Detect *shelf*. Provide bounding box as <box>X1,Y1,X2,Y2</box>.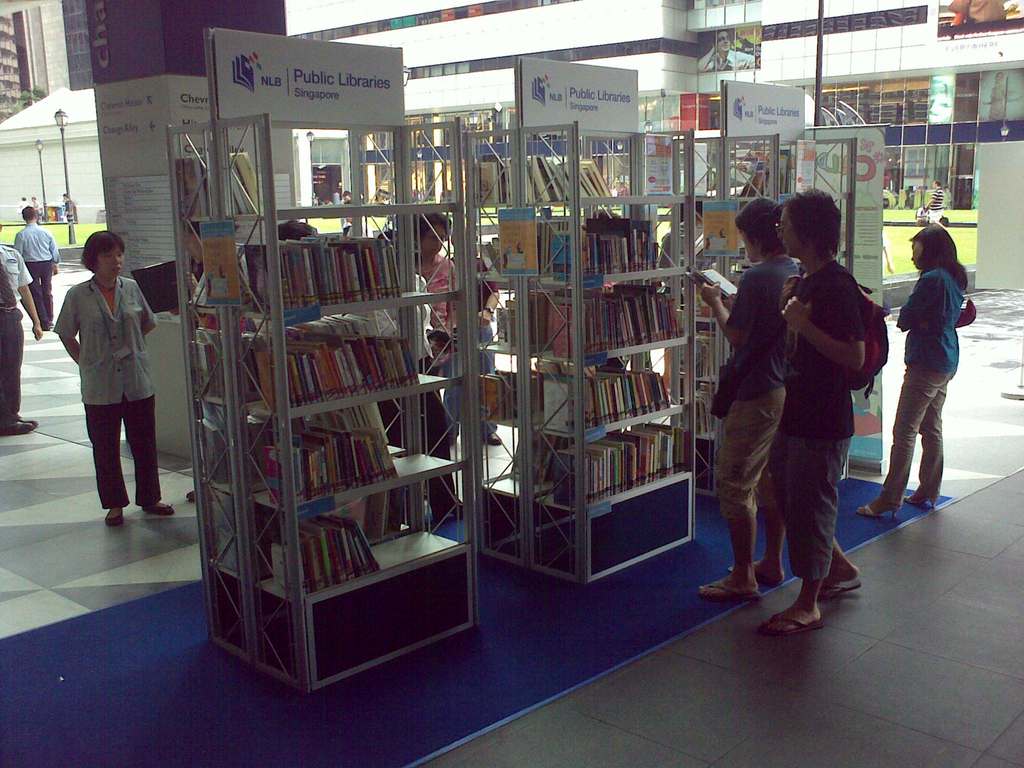
<box>693,130,848,500</box>.
